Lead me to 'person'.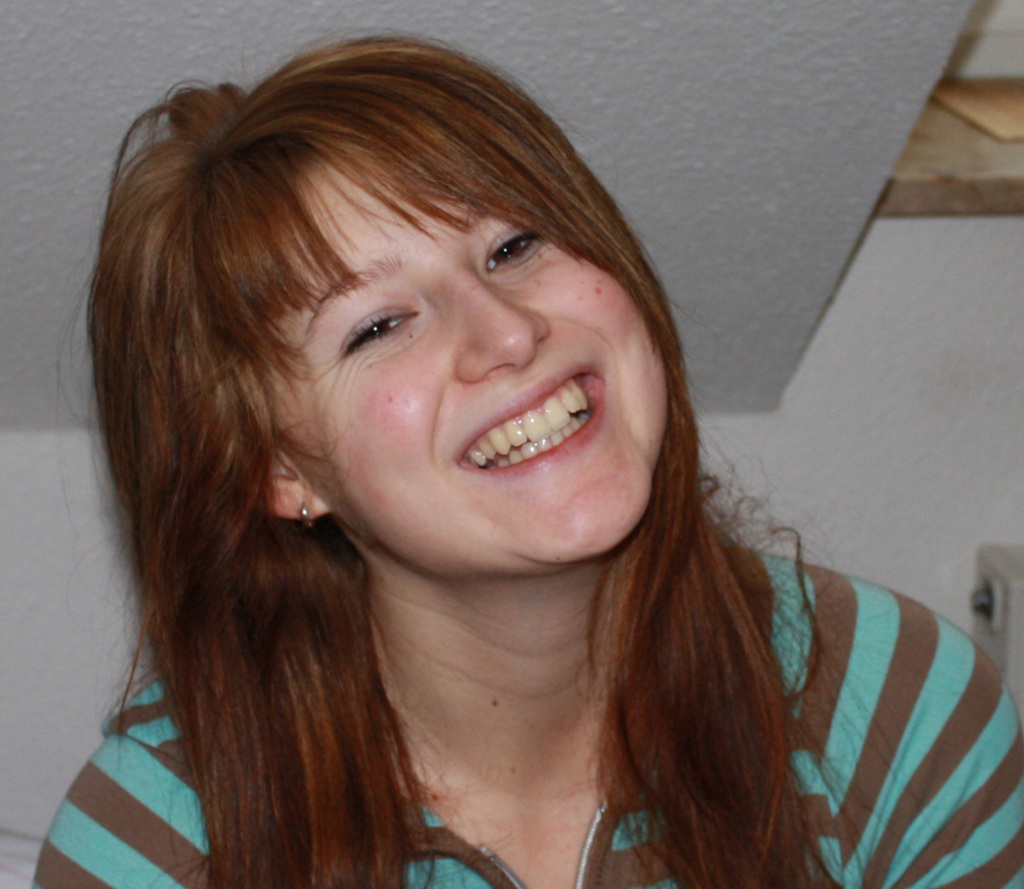
Lead to bbox(25, 28, 1023, 888).
